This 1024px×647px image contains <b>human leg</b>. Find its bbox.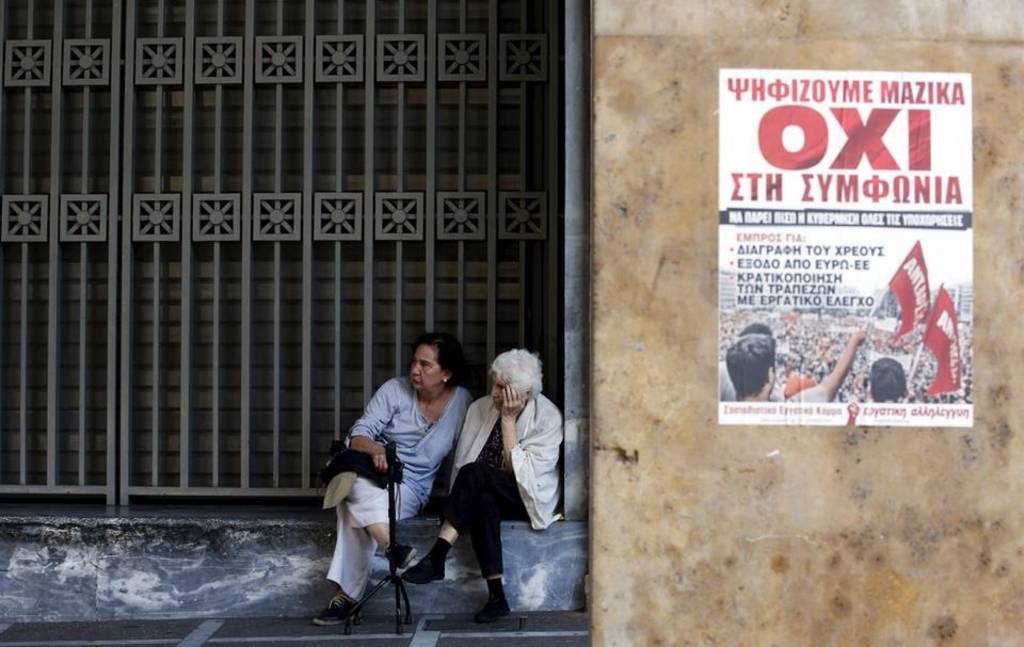
(left=343, top=475, right=412, bottom=572).
